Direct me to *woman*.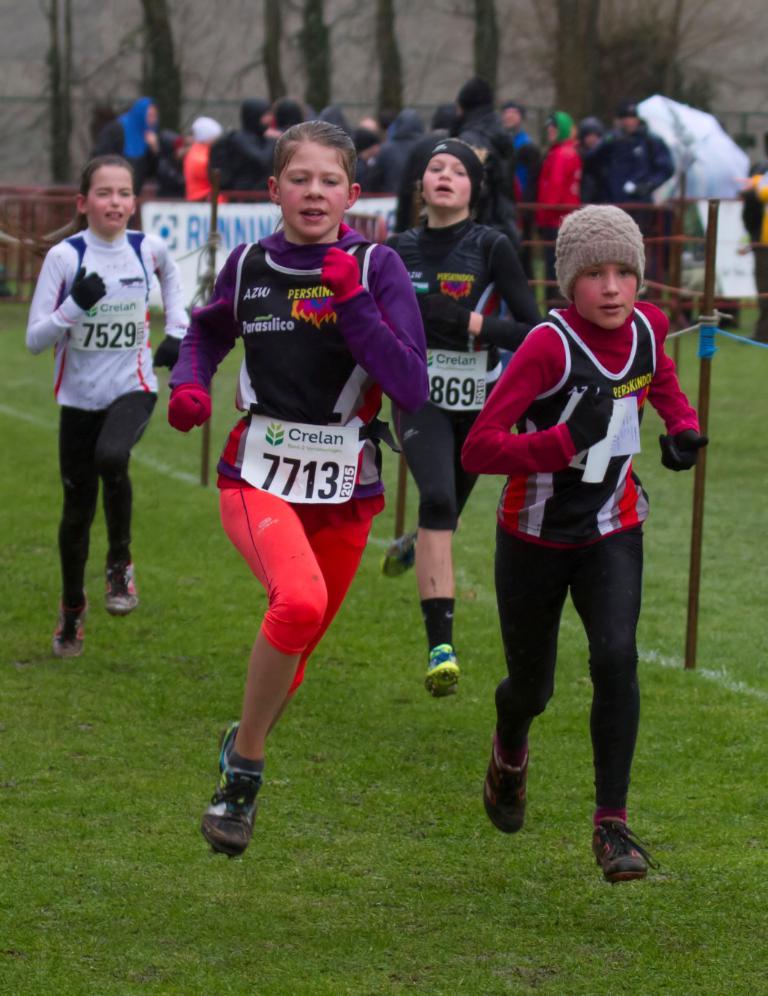
Direction: BBox(146, 105, 511, 892).
